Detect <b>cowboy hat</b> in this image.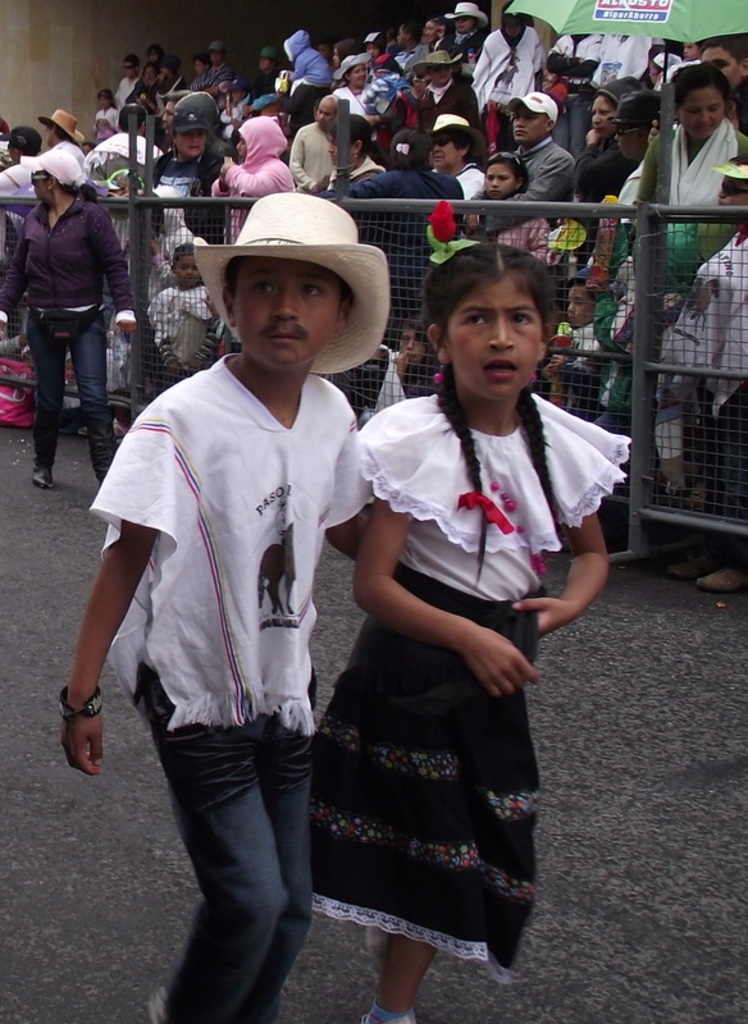
Detection: l=168, t=169, r=398, b=374.
